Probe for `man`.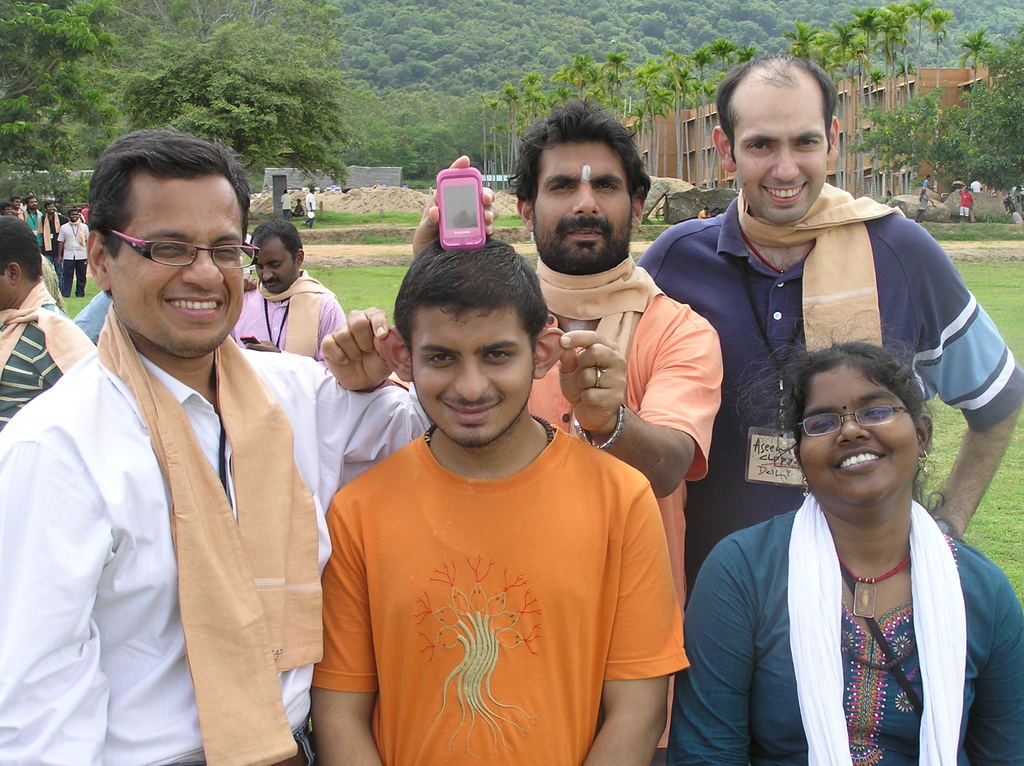
Probe result: box=[21, 193, 50, 243].
